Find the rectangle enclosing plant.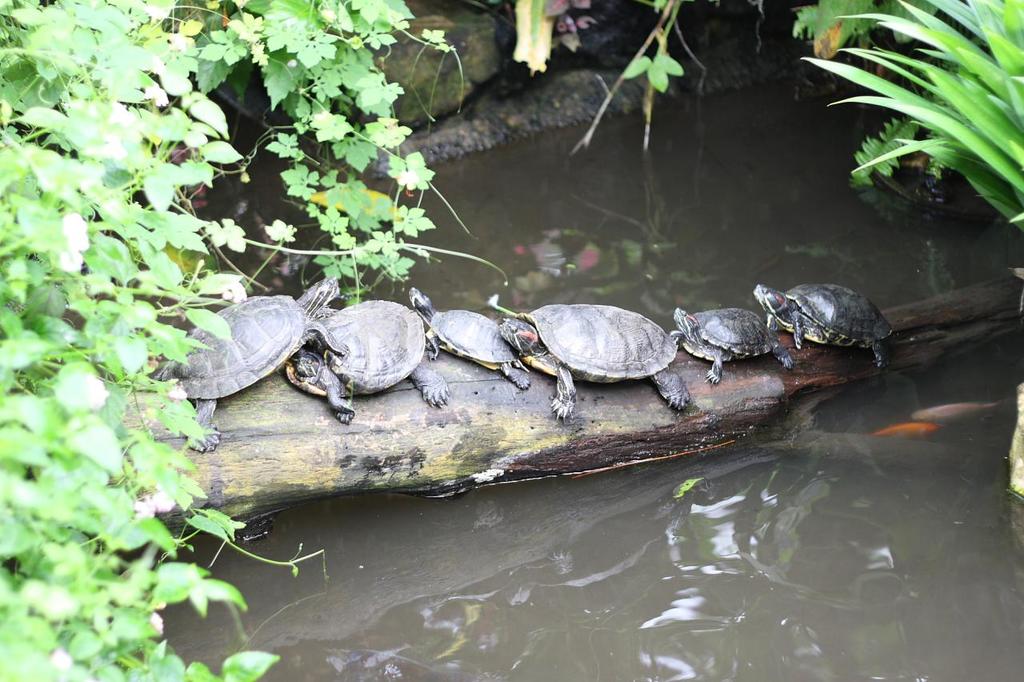
box=[2, 0, 468, 681].
